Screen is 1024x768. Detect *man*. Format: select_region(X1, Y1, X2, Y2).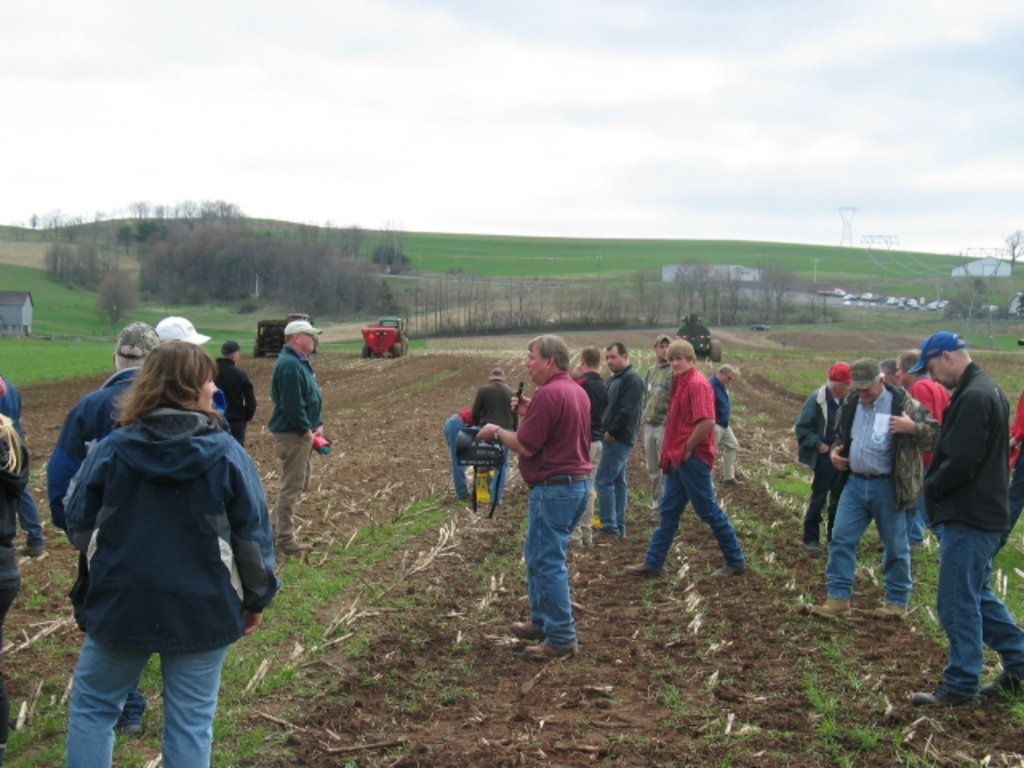
select_region(640, 331, 674, 522).
